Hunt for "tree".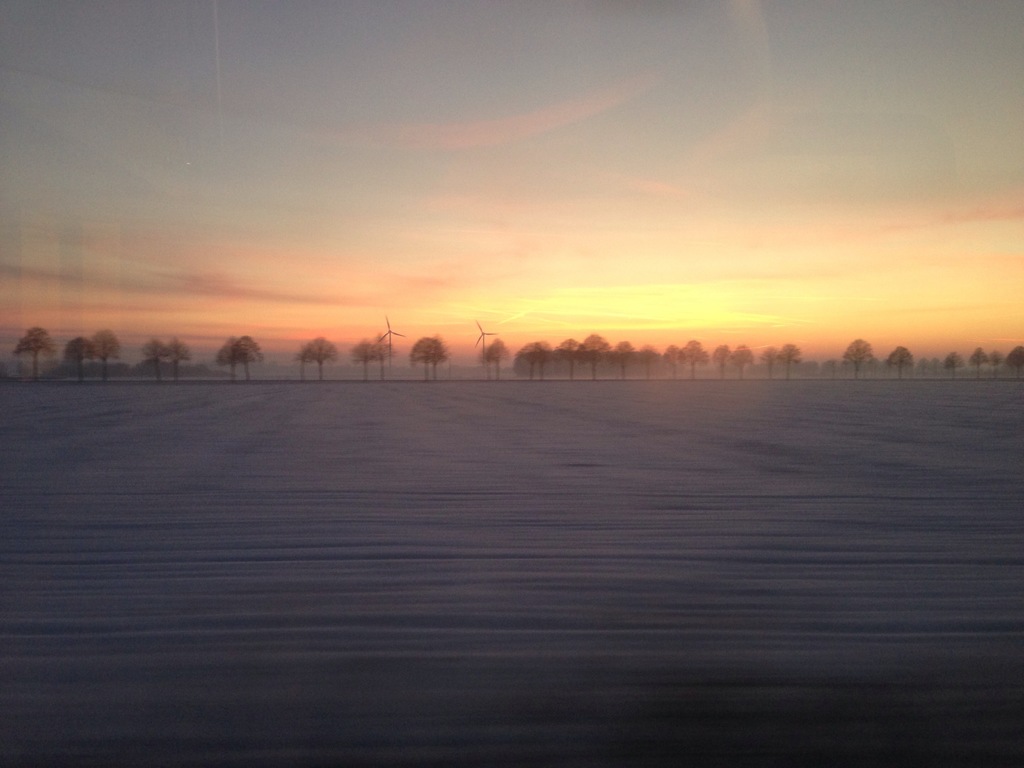
Hunted down at box(1008, 343, 1023, 372).
